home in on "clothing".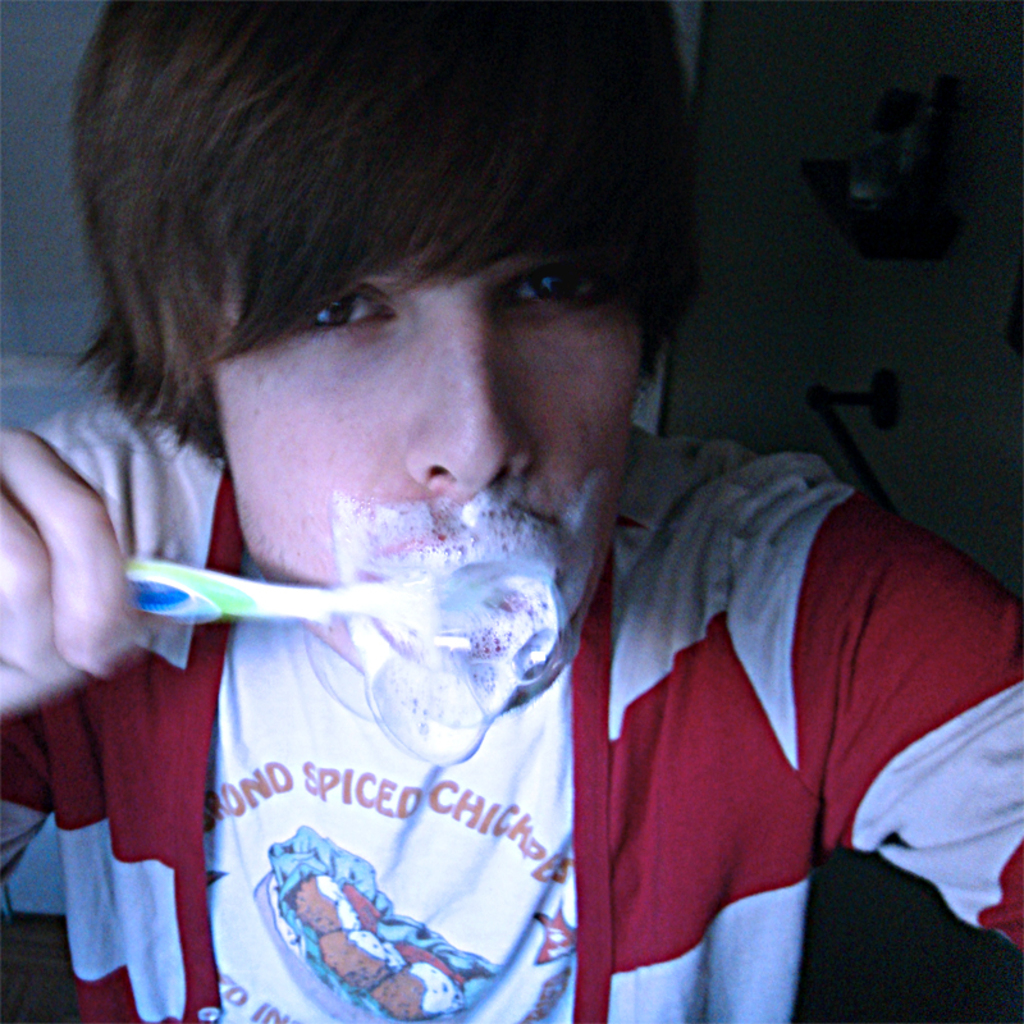
Homed in at [left=17, top=198, right=942, bottom=1023].
